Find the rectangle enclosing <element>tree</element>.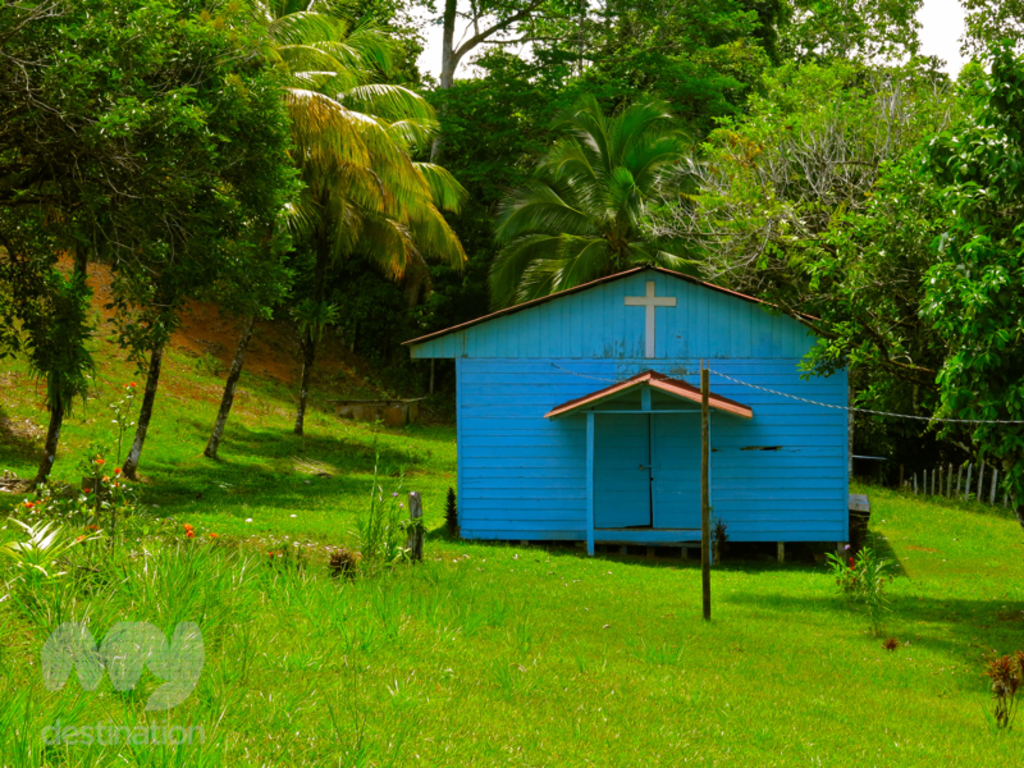
[849, 0, 933, 64].
